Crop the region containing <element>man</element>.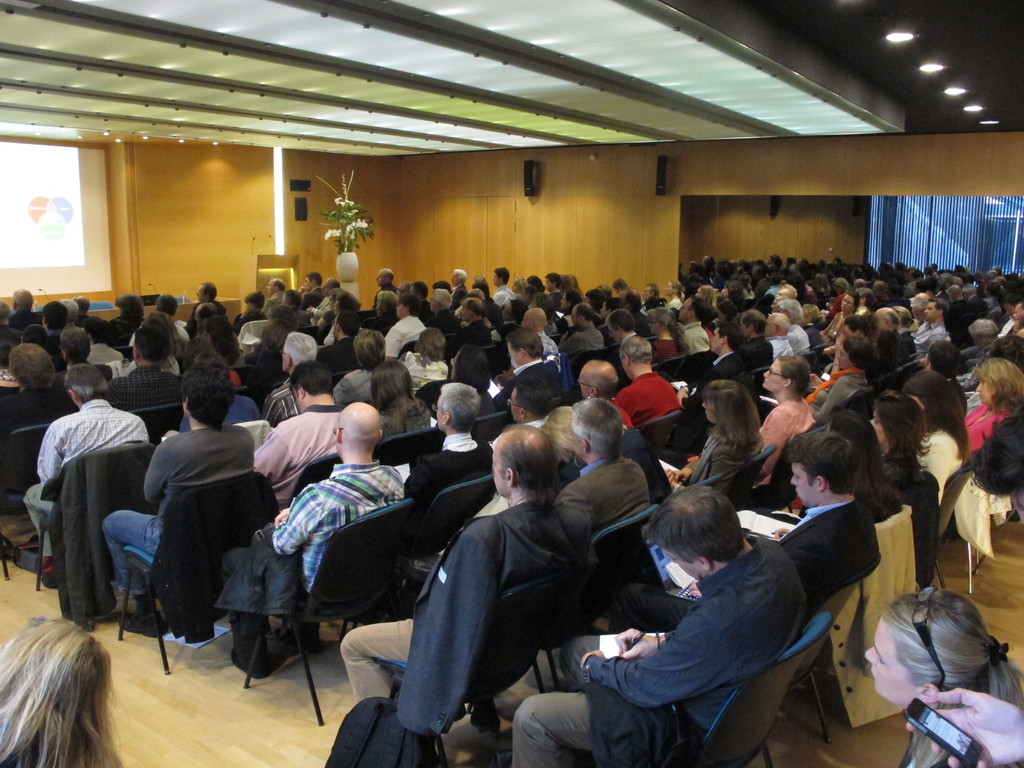
Crop region: [18,360,152,584].
